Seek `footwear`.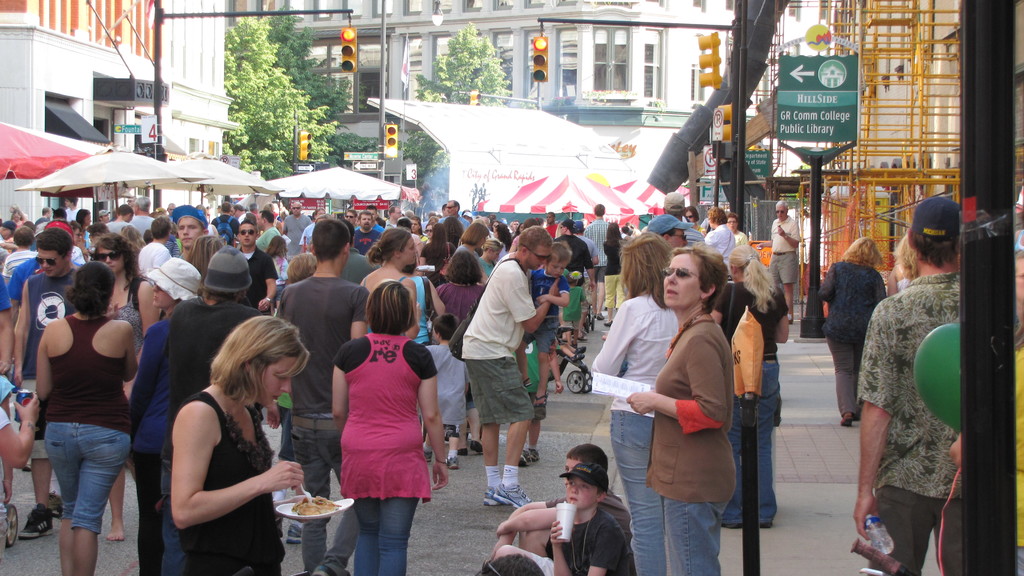
bbox(535, 390, 550, 407).
